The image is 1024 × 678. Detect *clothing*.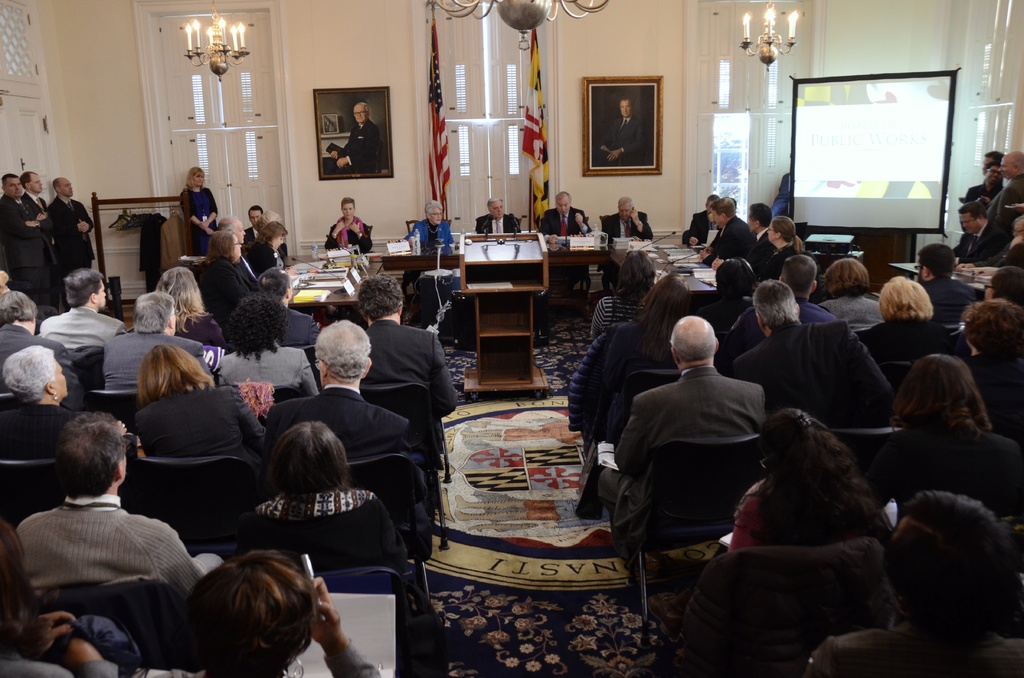
Detection: select_region(0, 195, 62, 318).
